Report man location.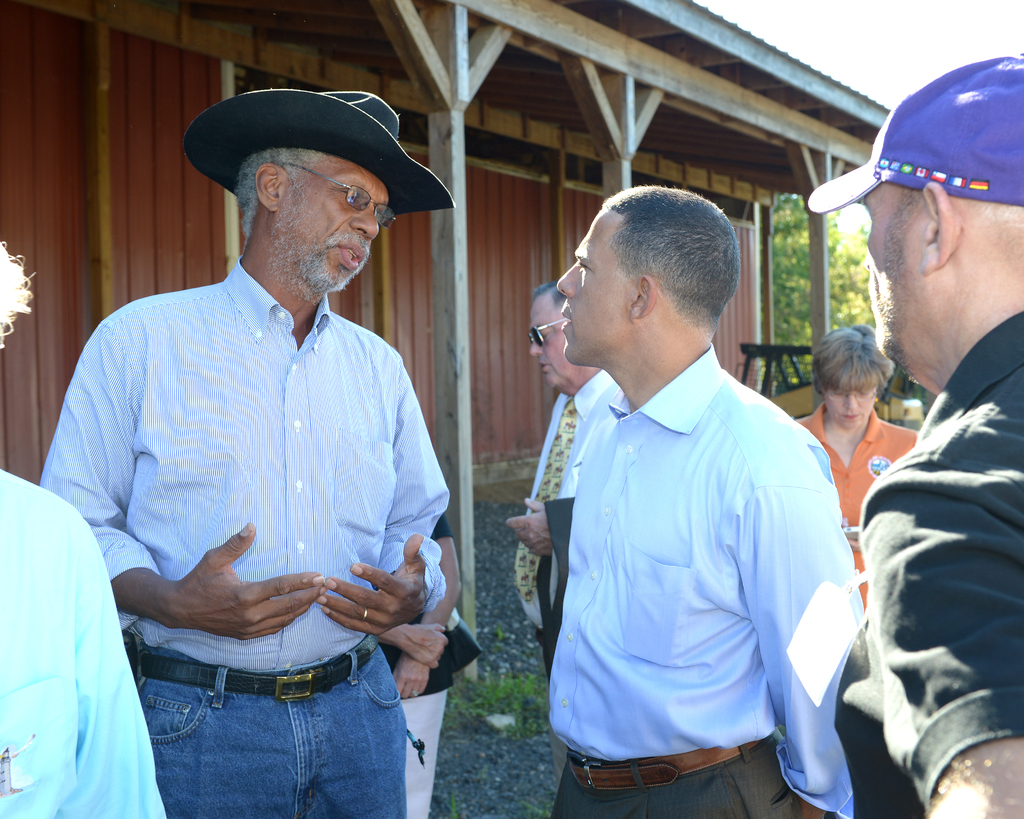
Report: <region>493, 266, 630, 637</region>.
